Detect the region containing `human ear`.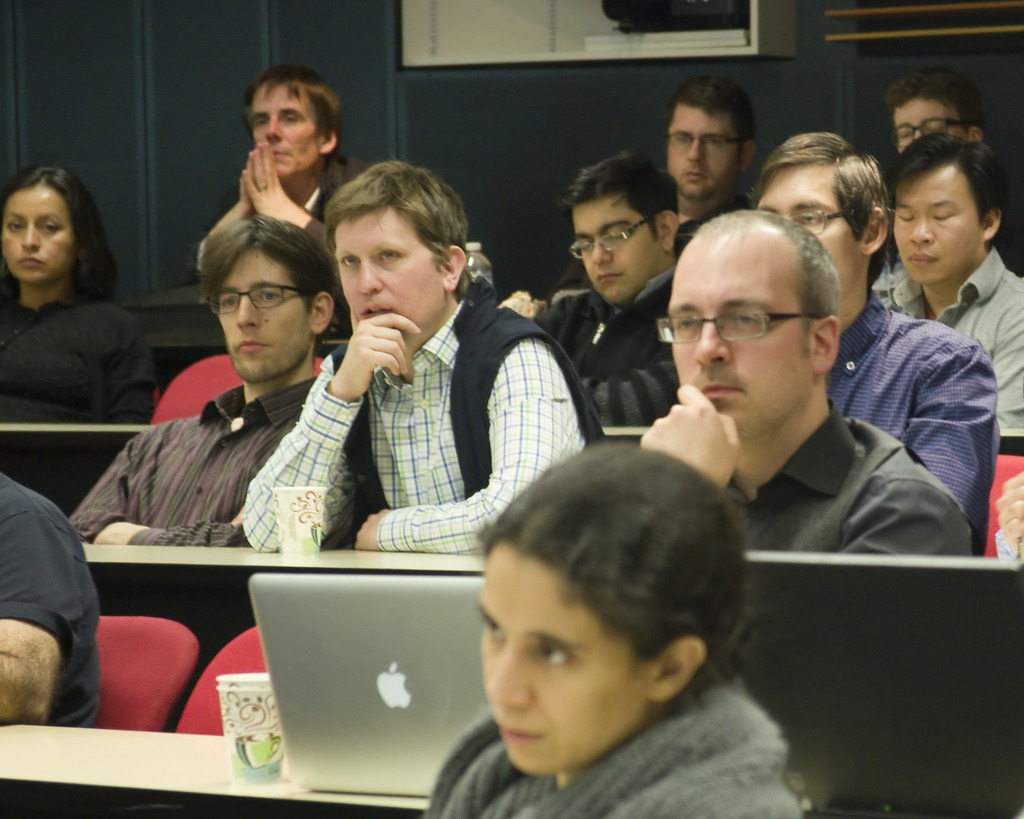
{"x1": 867, "y1": 207, "x2": 890, "y2": 255}.
